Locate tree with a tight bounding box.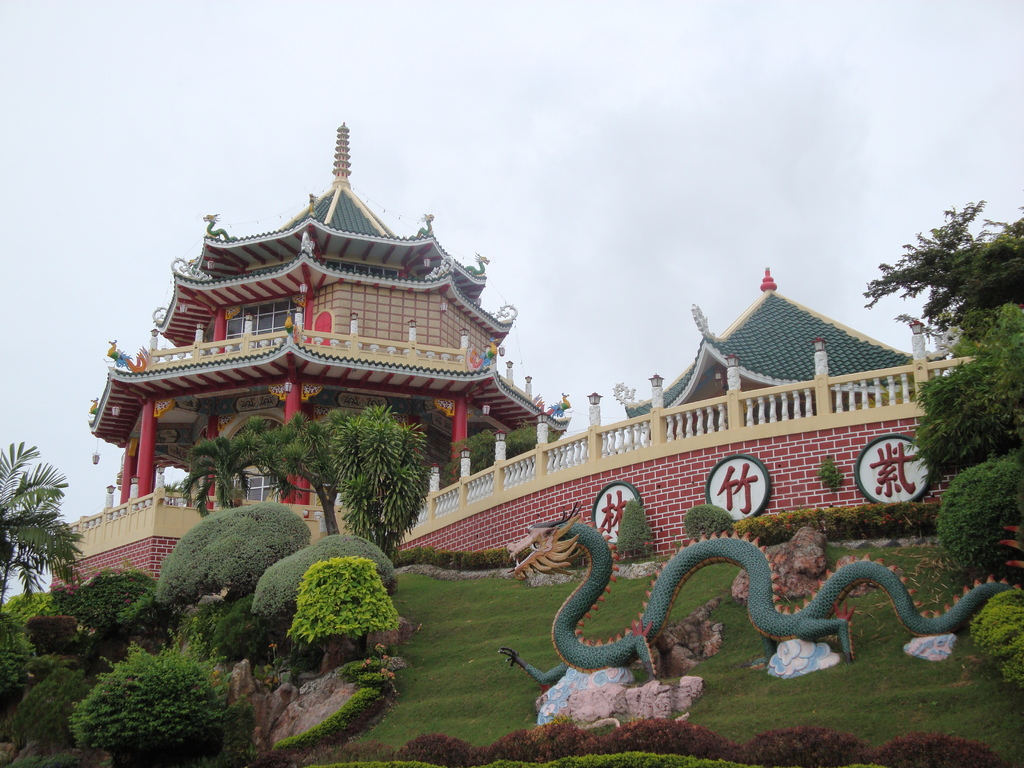
287 549 410 671.
